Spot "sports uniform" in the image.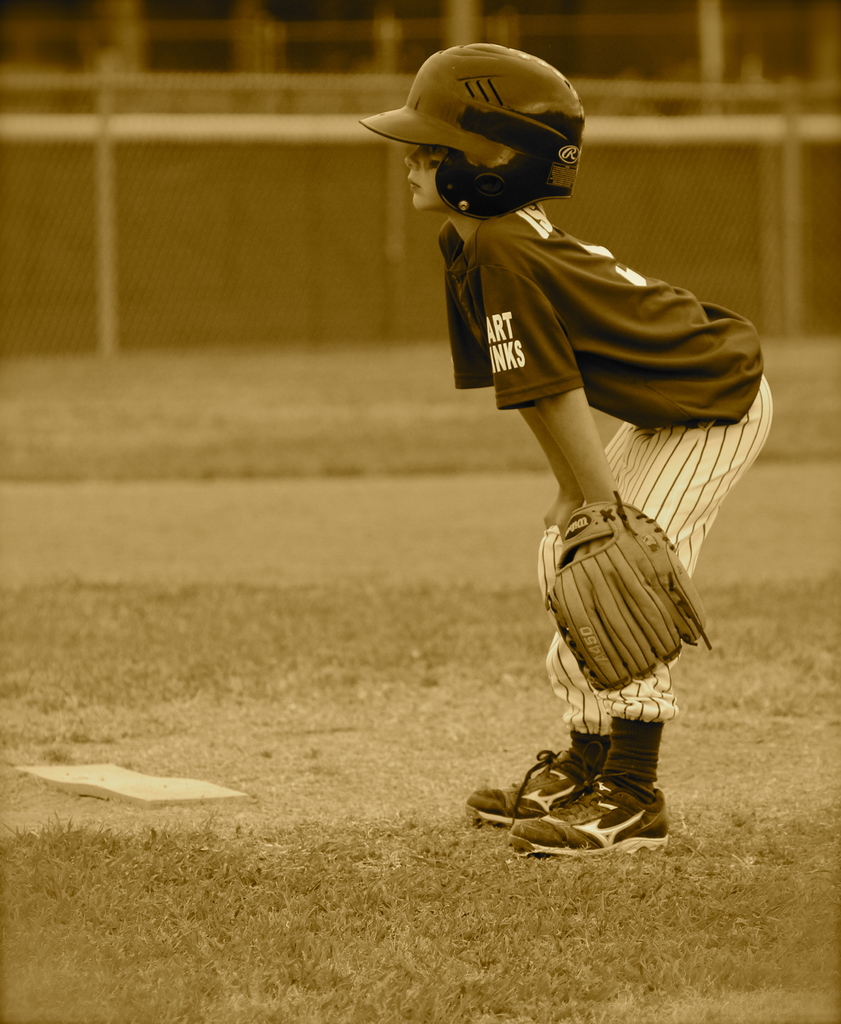
"sports uniform" found at 433,134,794,797.
